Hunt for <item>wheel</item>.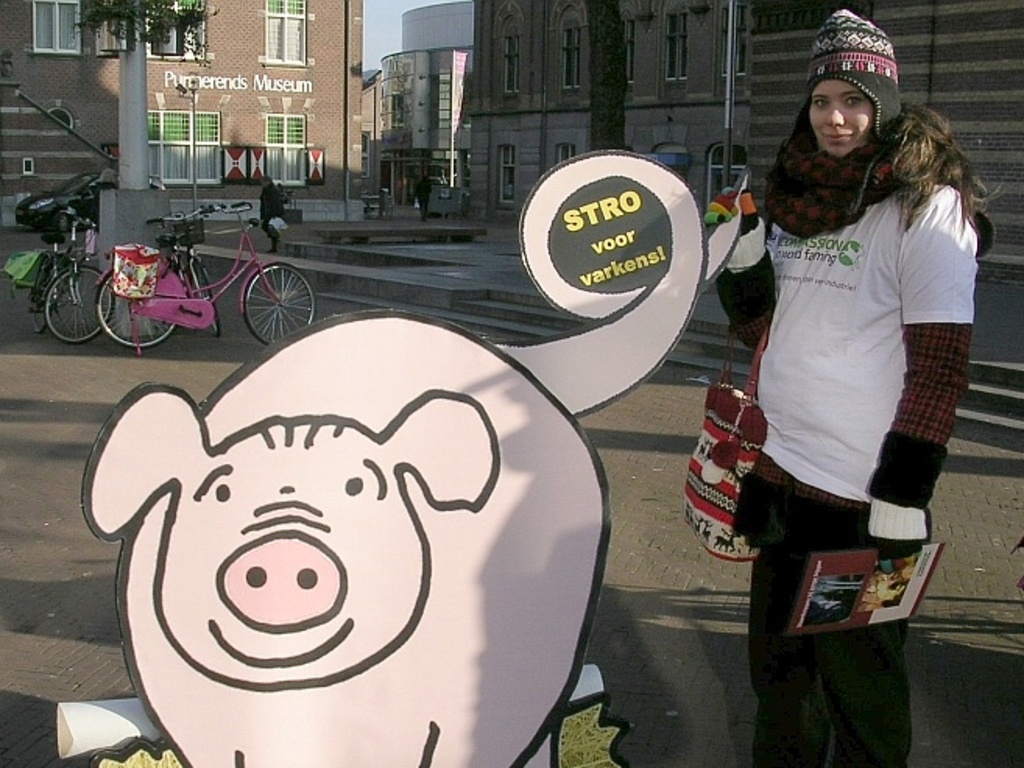
Hunted down at {"left": 14, "top": 274, "right": 45, "bottom": 346}.
